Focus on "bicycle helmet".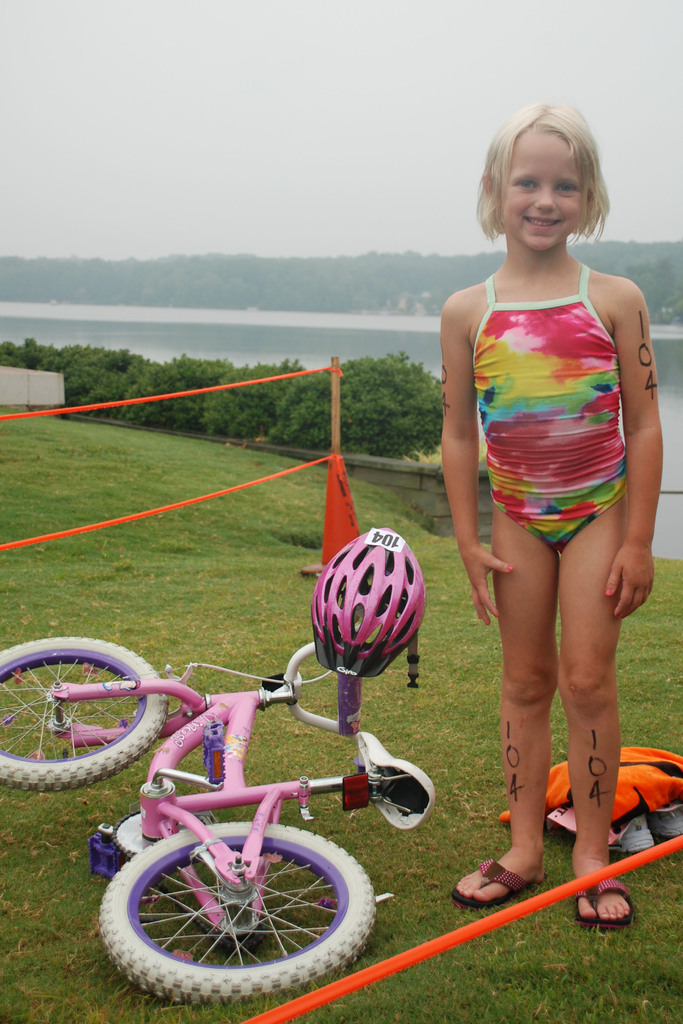
Focused at l=316, t=531, r=419, b=676.
